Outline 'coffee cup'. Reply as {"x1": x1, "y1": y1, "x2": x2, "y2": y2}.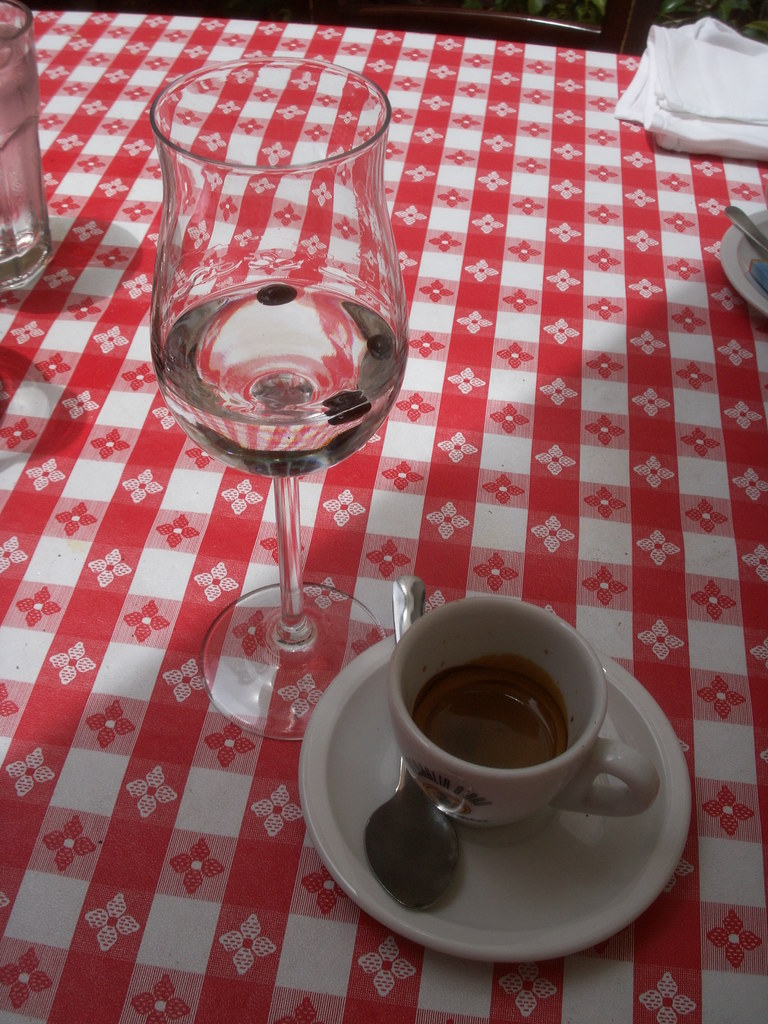
{"x1": 384, "y1": 593, "x2": 666, "y2": 833}.
